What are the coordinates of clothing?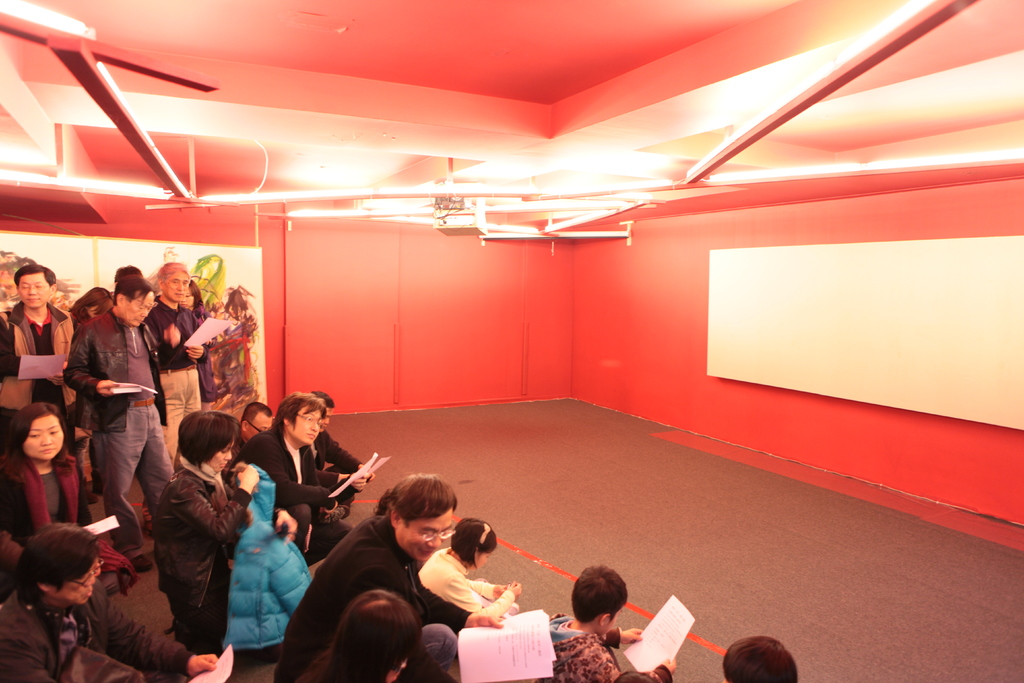
locate(144, 471, 259, 648).
